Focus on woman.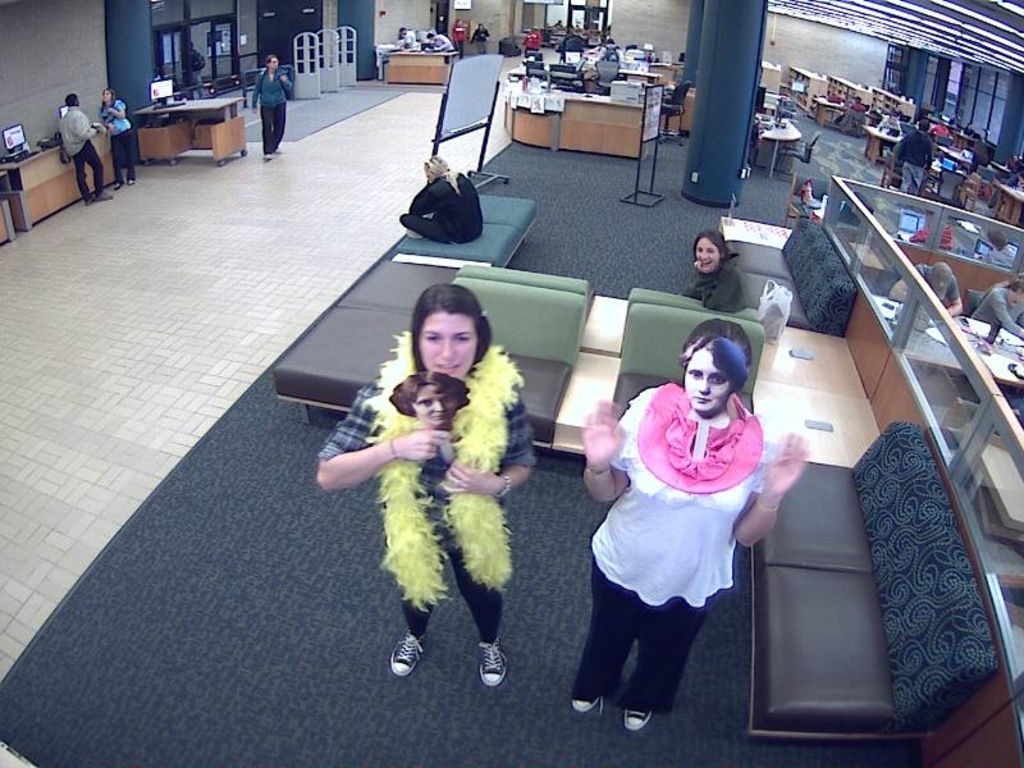
Focused at 97:86:137:192.
